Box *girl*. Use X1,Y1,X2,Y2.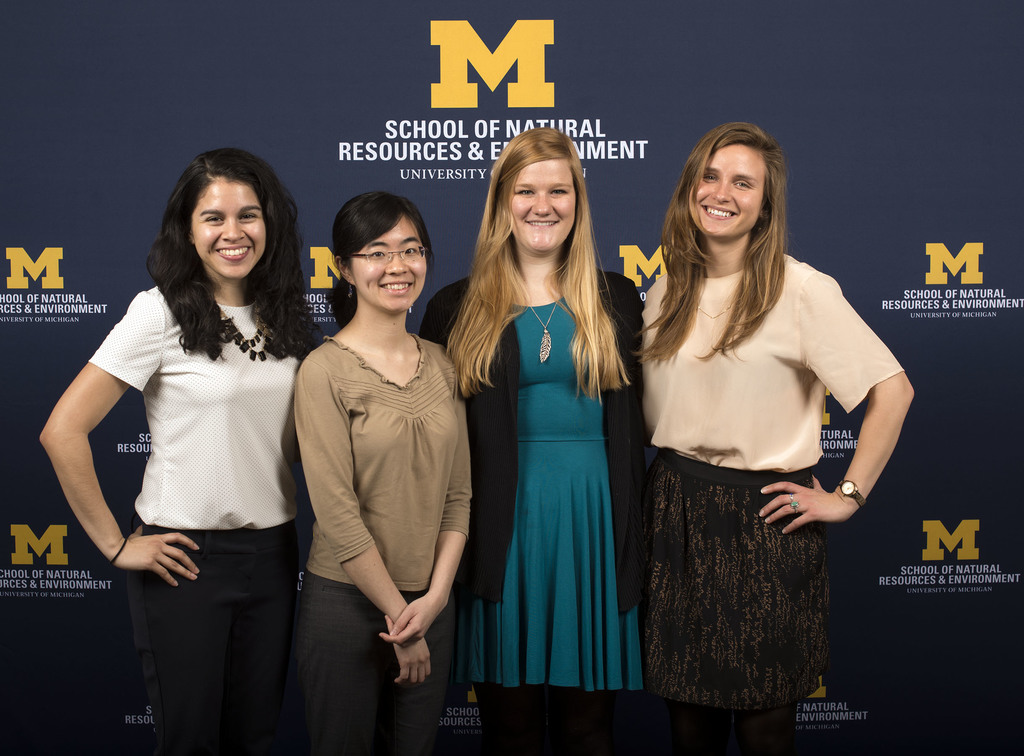
37,147,324,755.
